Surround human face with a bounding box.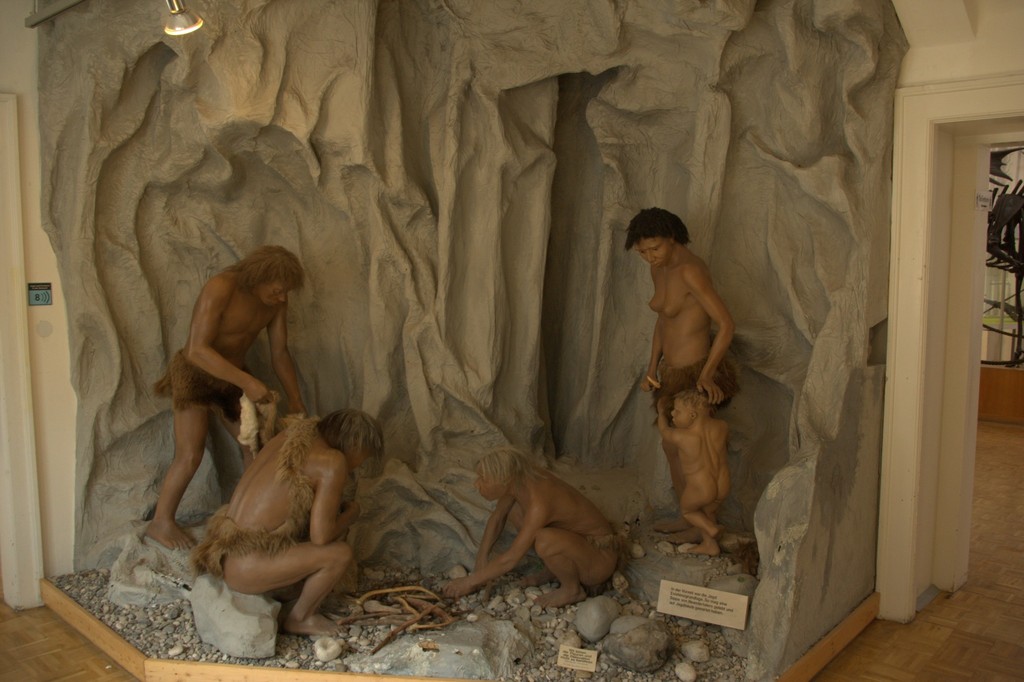
detection(477, 466, 501, 498).
